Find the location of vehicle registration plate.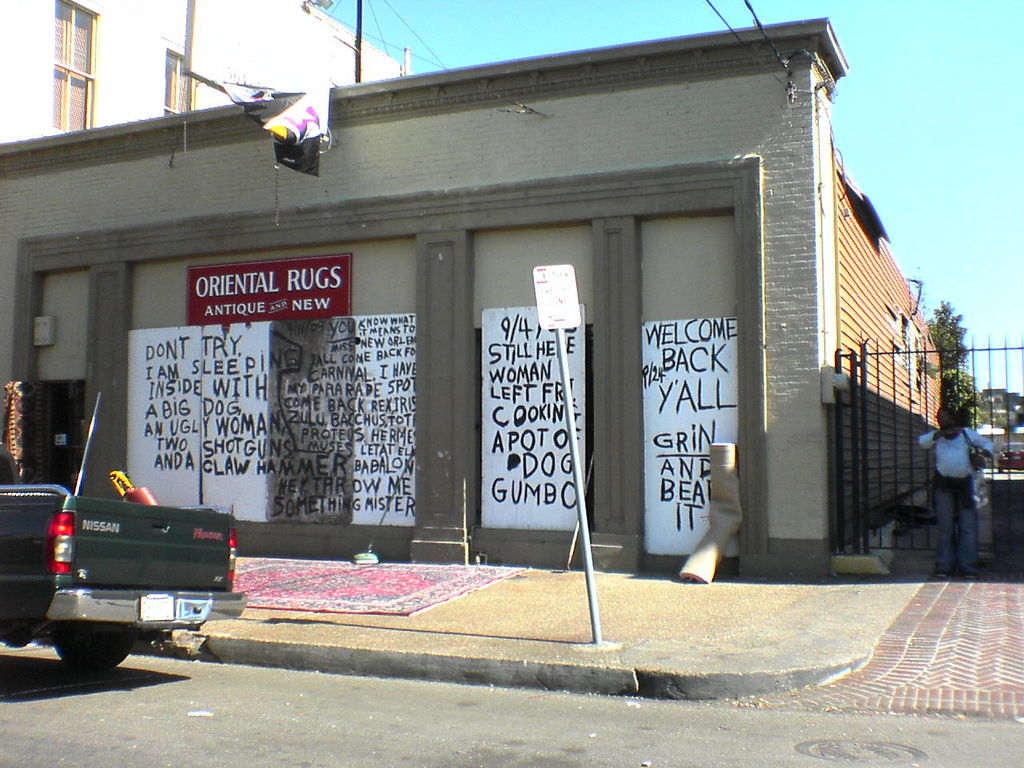
Location: l=142, t=594, r=176, b=621.
